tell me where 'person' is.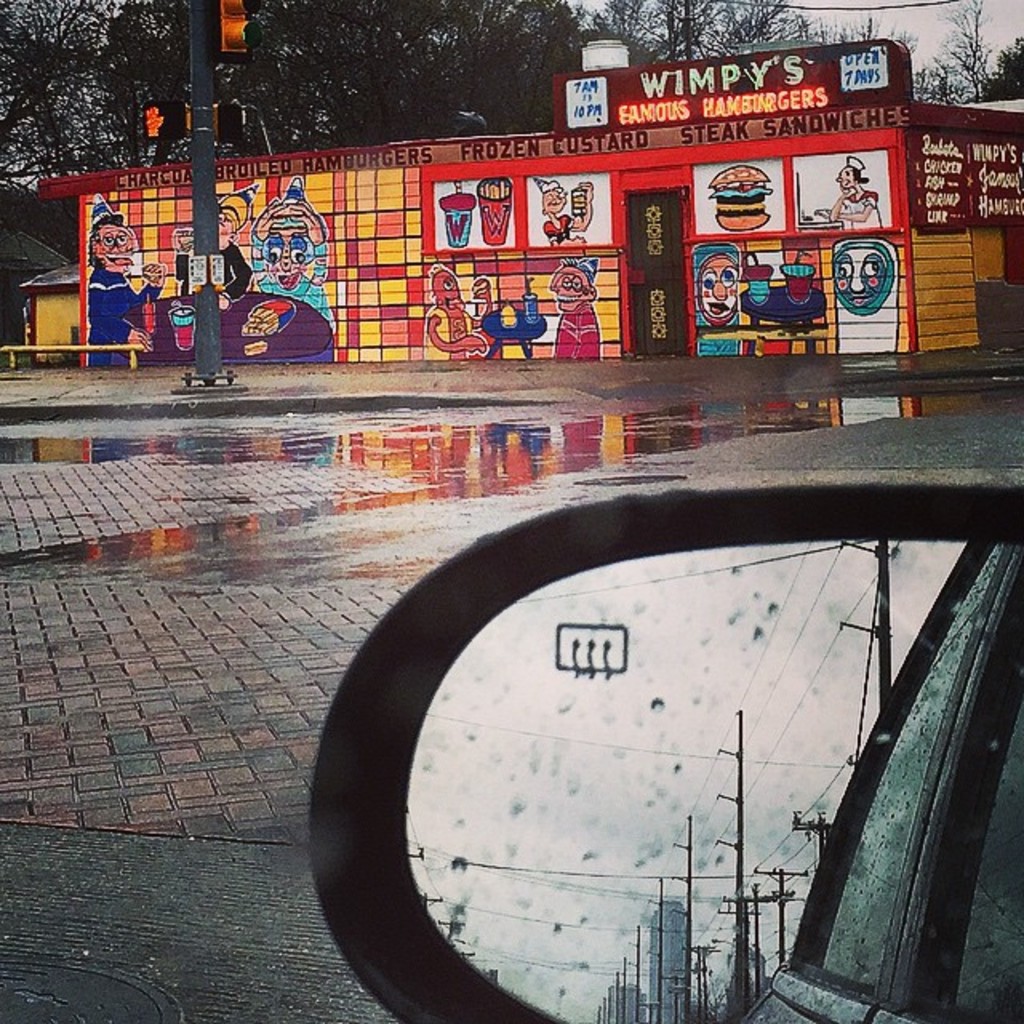
'person' is at <bbox>83, 206, 168, 370</bbox>.
